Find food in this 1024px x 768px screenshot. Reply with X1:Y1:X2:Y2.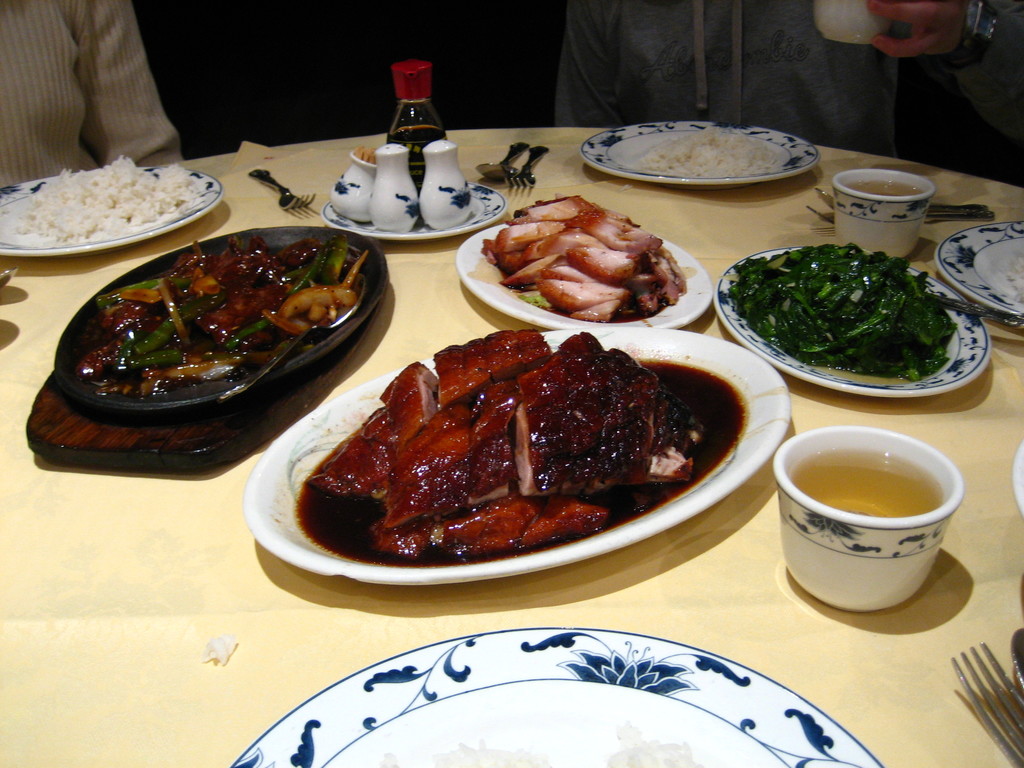
631:130:792:178.
